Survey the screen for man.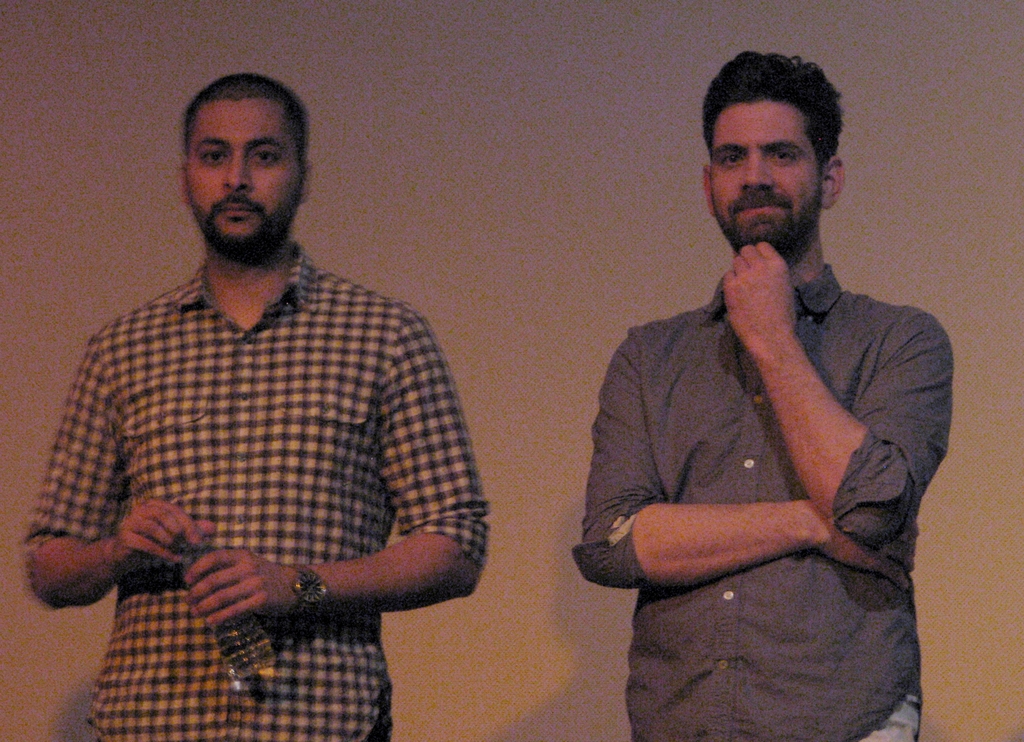
Survey found: Rect(557, 49, 966, 740).
